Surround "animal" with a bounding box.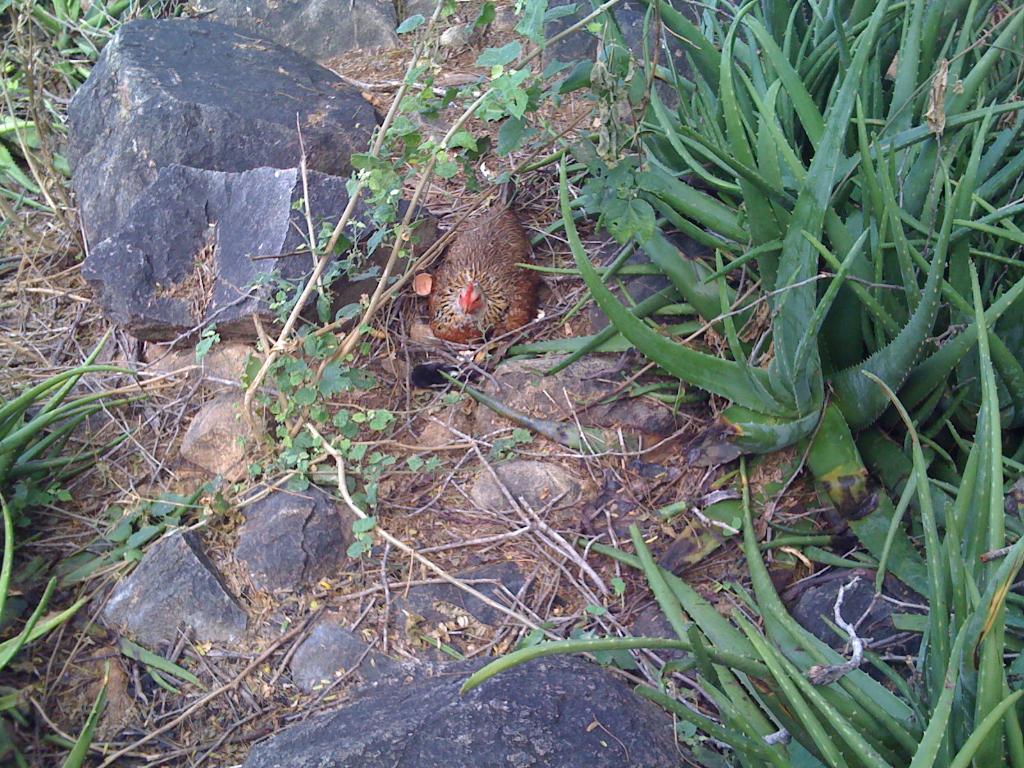
(left=423, top=200, right=540, bottom=356).
